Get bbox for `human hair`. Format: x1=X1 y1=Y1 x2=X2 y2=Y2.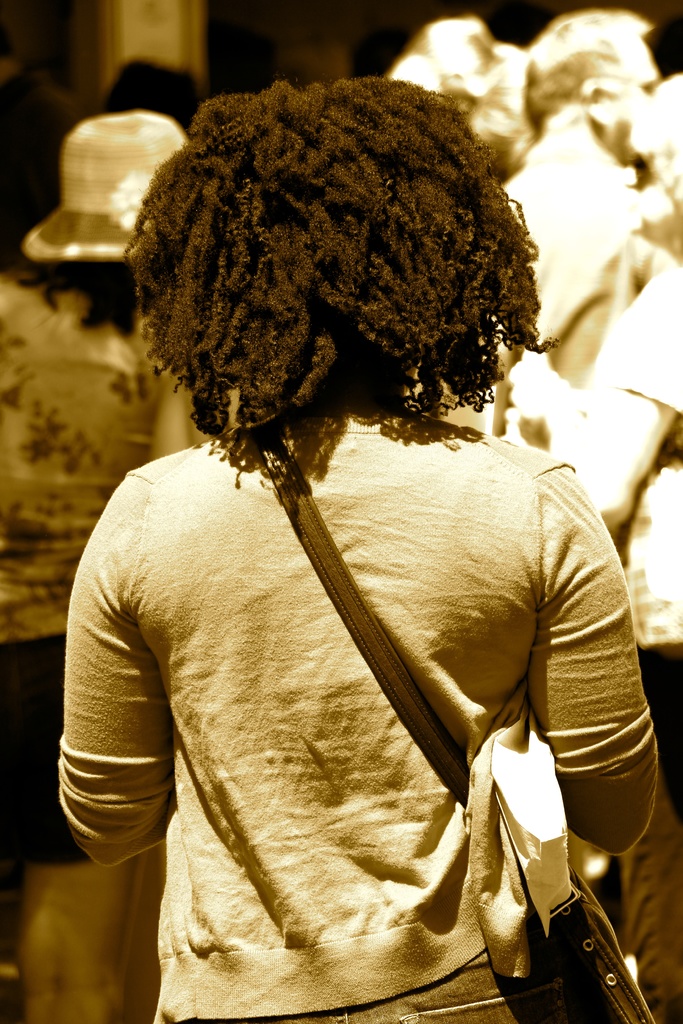
x1=120 y1=70 x2=550 y2=471.
